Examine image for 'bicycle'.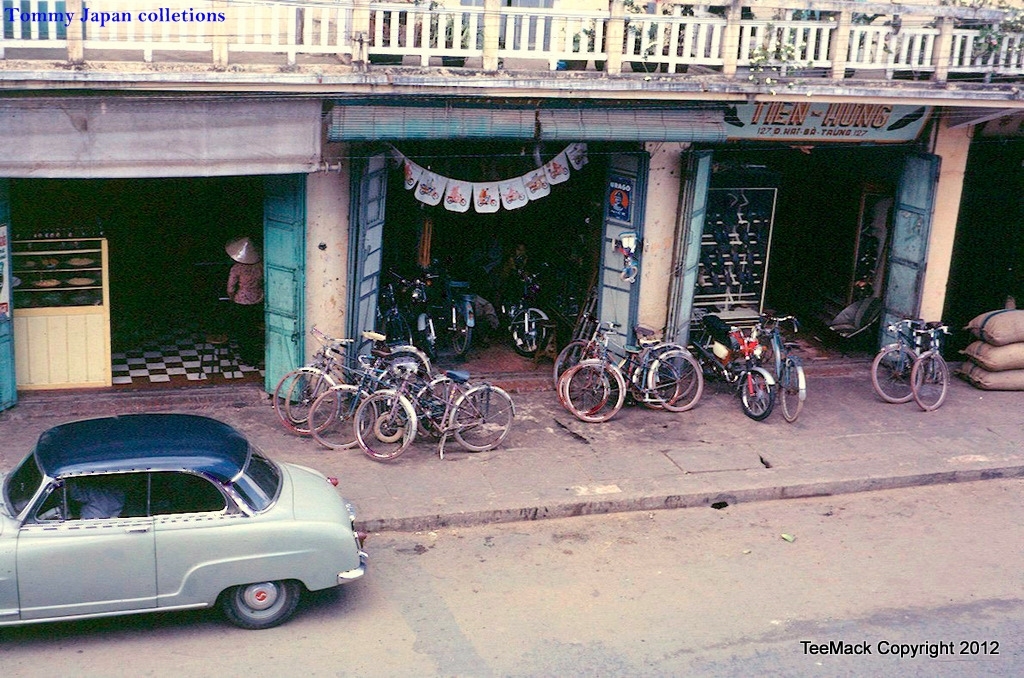
Examination result: crop(402, 259, 439, 360).
